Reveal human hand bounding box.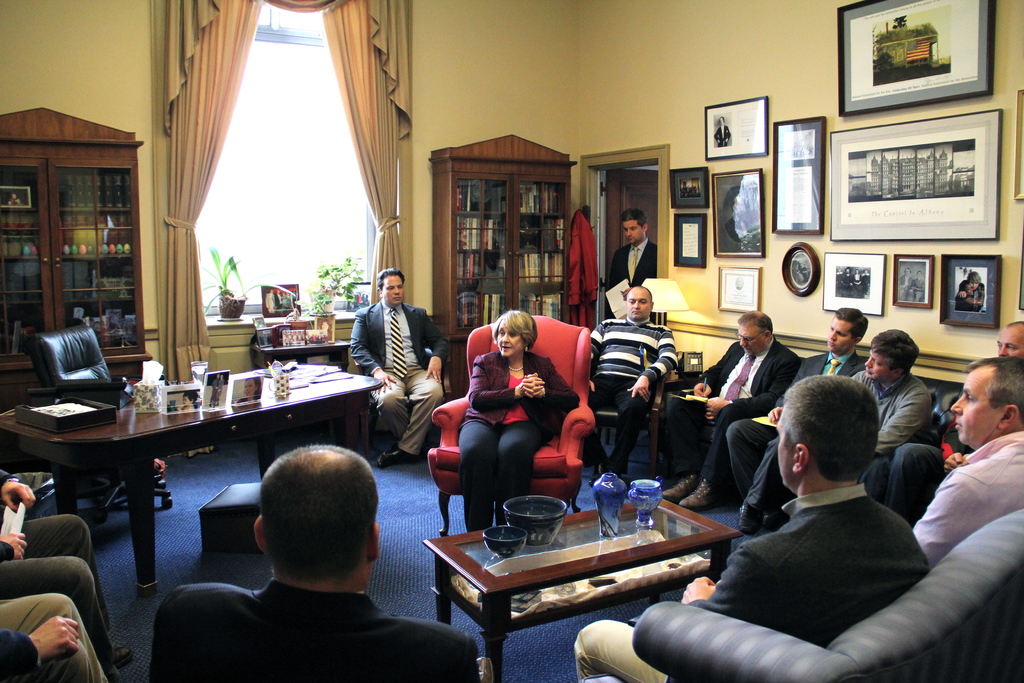
Revealed: x1=0 y1=531 x2=27 y2=561.
